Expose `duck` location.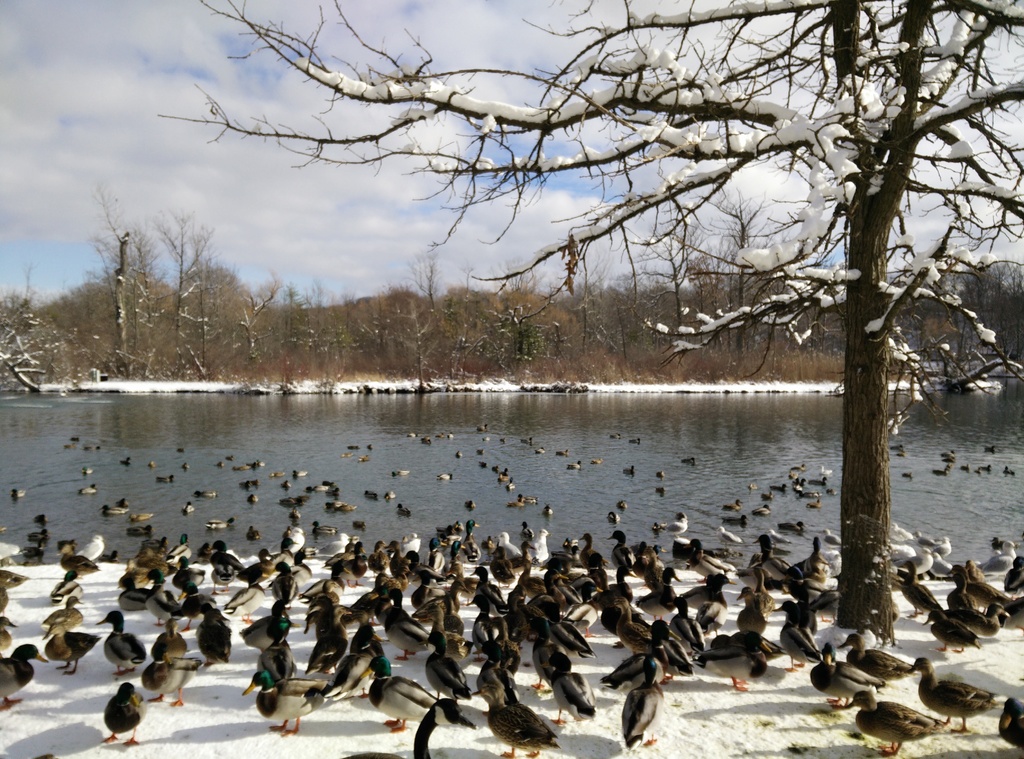
Exposed at BBox(546, 660, 595, 726).
